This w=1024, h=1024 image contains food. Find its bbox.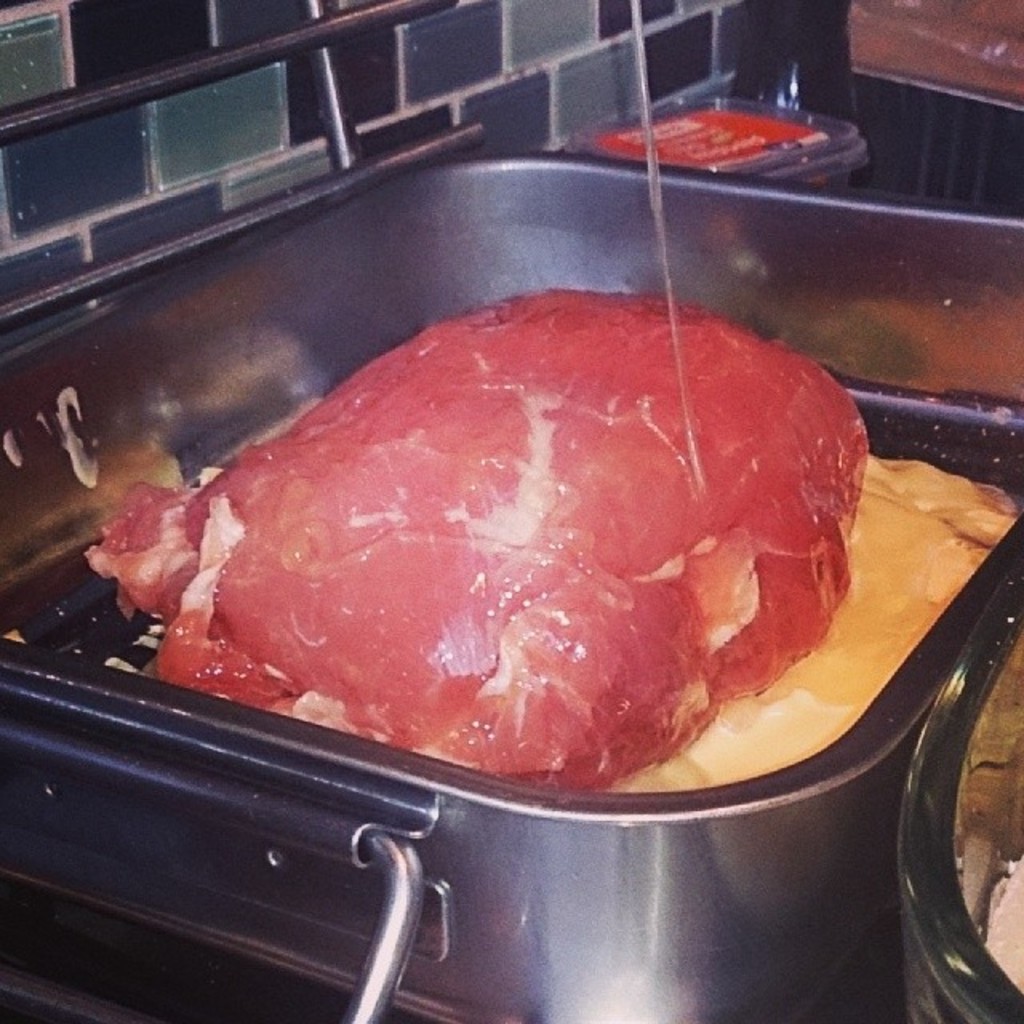
(173, 258, 862, 765).
